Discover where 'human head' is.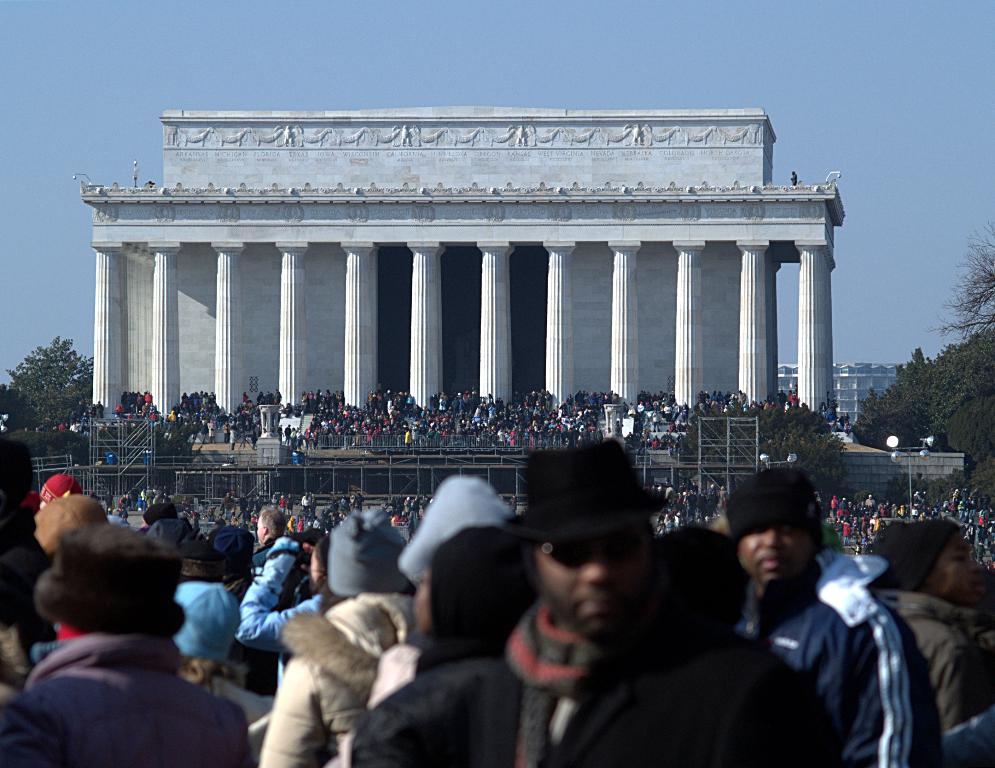
Discovered at rect(136, 502, 177, 526).
